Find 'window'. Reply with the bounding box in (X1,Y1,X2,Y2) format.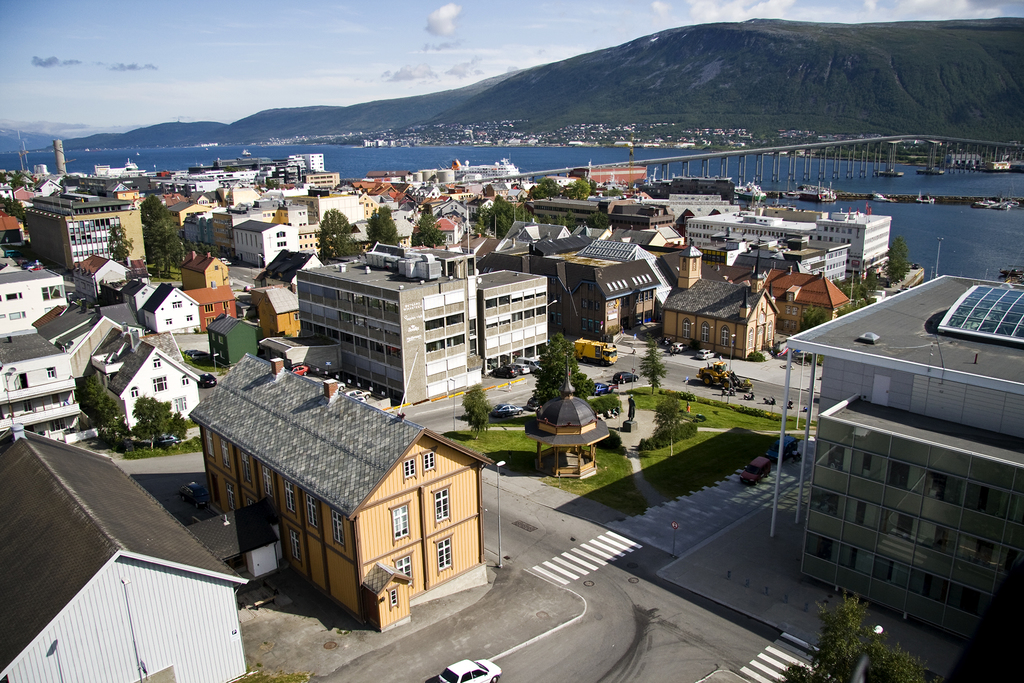
(204,431,213,458).
